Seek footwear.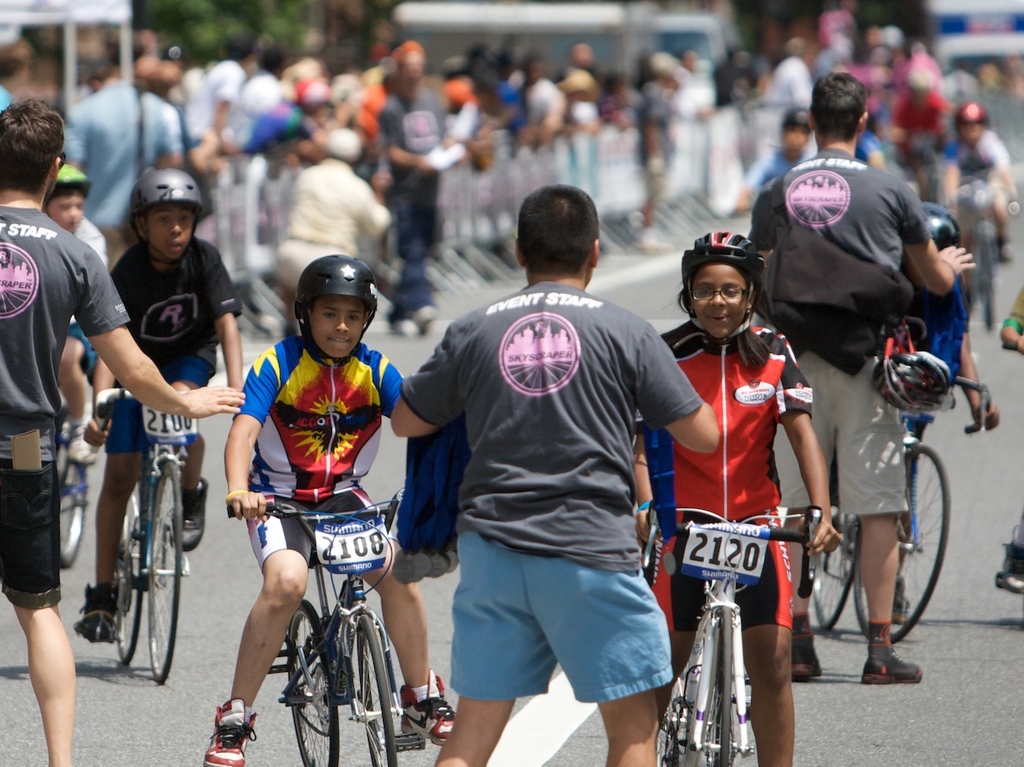
(x1=792, y1=632, x2=822, y2=678).
